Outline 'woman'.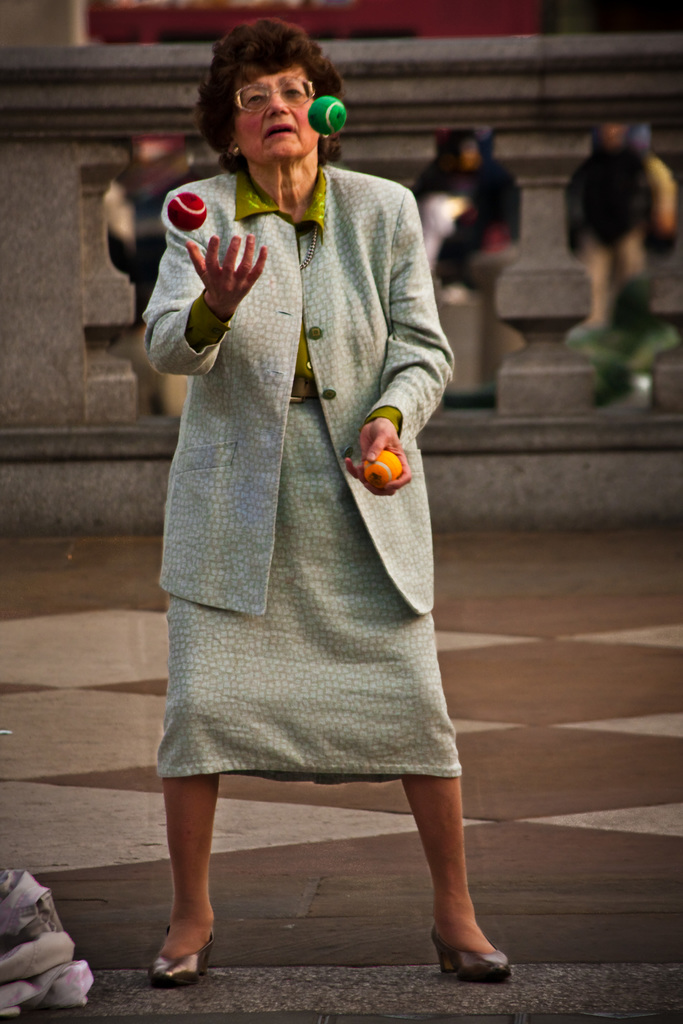
Outline: <bbox>140, 56, 497, 962</bbox>.
